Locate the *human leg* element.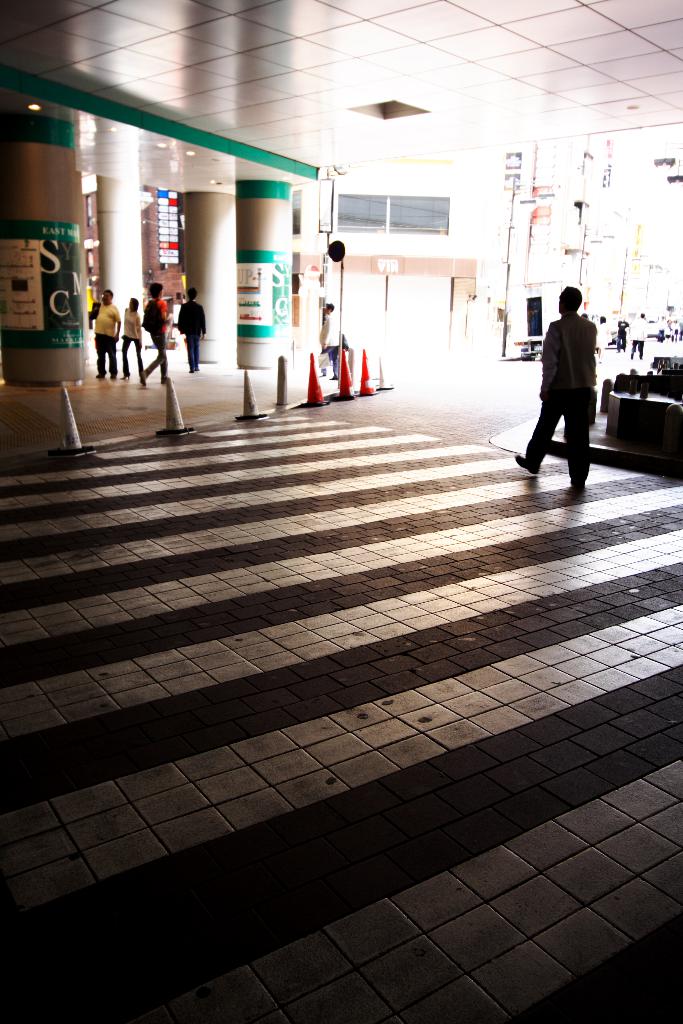
Element bbox: crop(100, 335, 101, 378).
